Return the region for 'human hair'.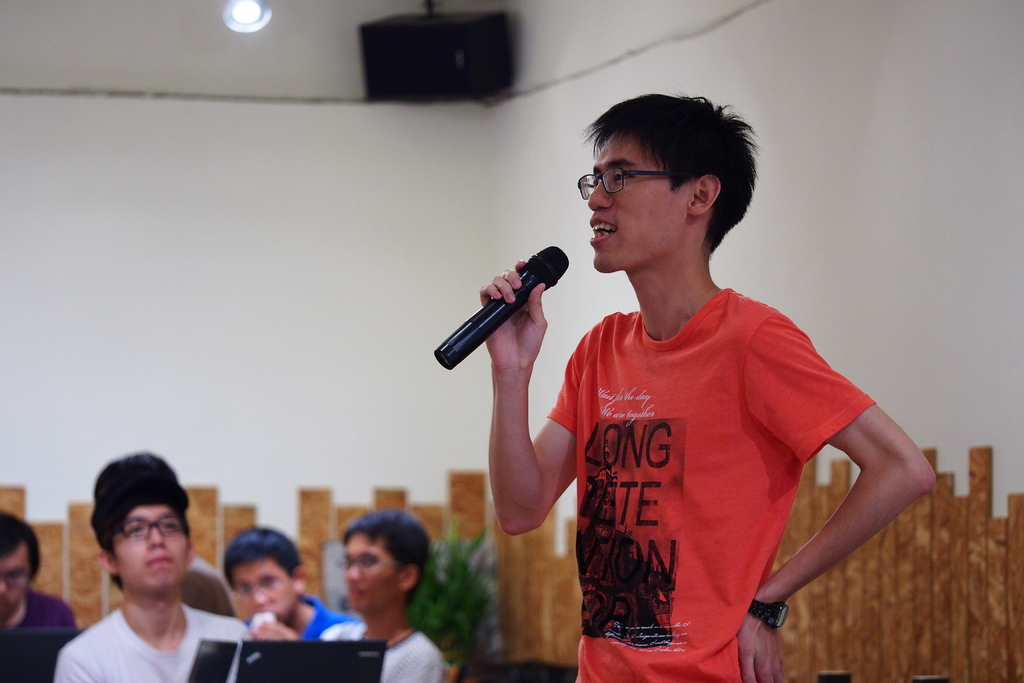
0 508 42 591.
